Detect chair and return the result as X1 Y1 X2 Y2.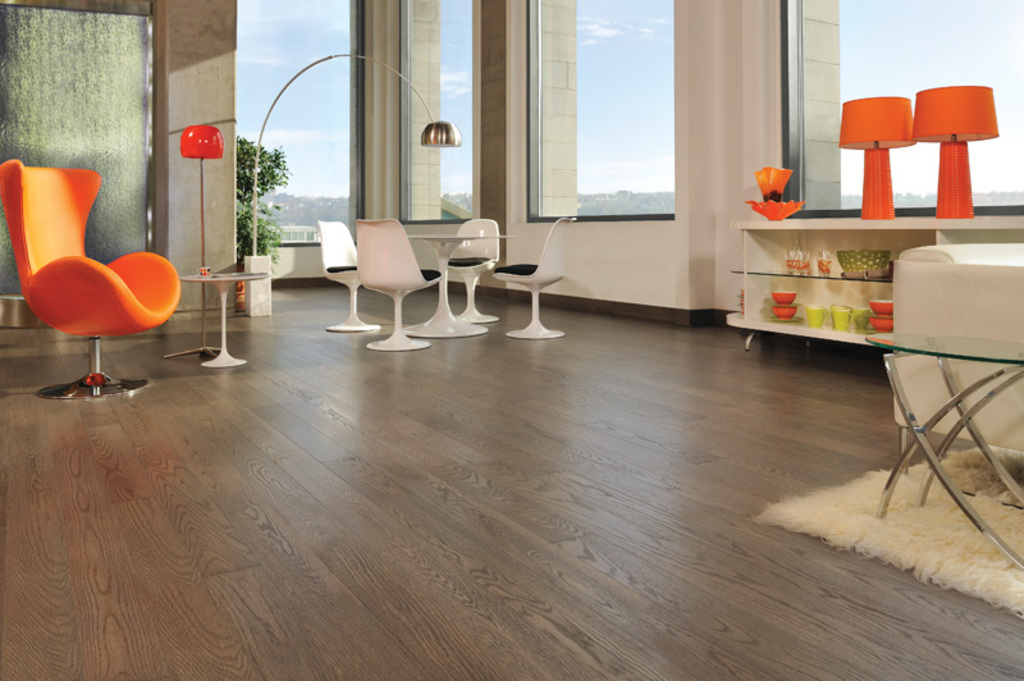
417 215 493 332.
